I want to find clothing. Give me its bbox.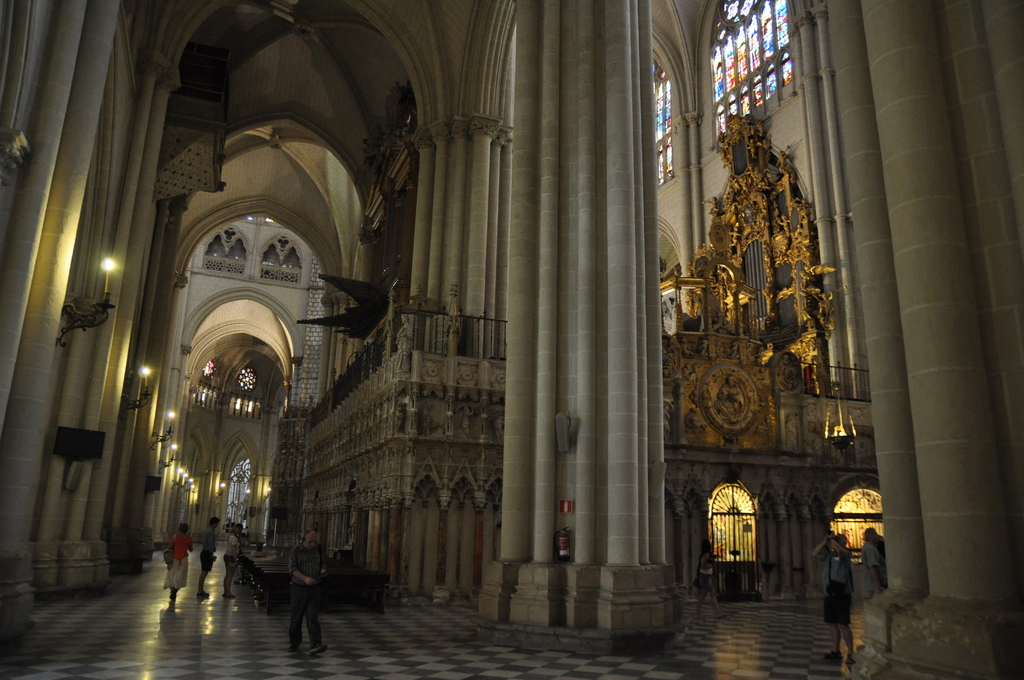
[left=163, top=533, right=193, bottom=592].
